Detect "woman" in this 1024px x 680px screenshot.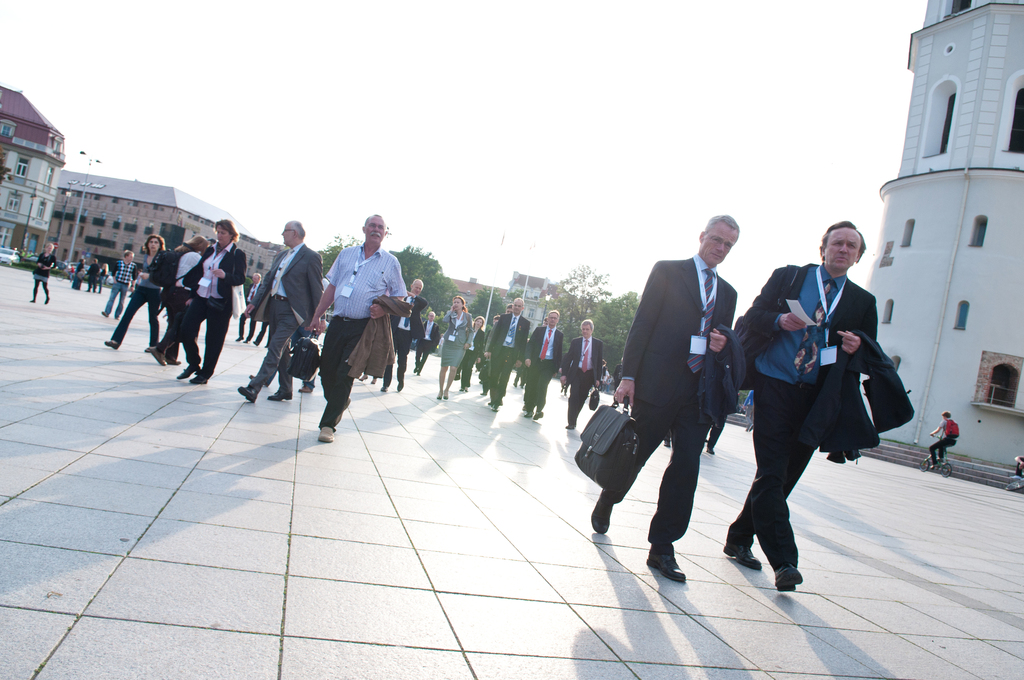
Detection: 179 218 245 382.
